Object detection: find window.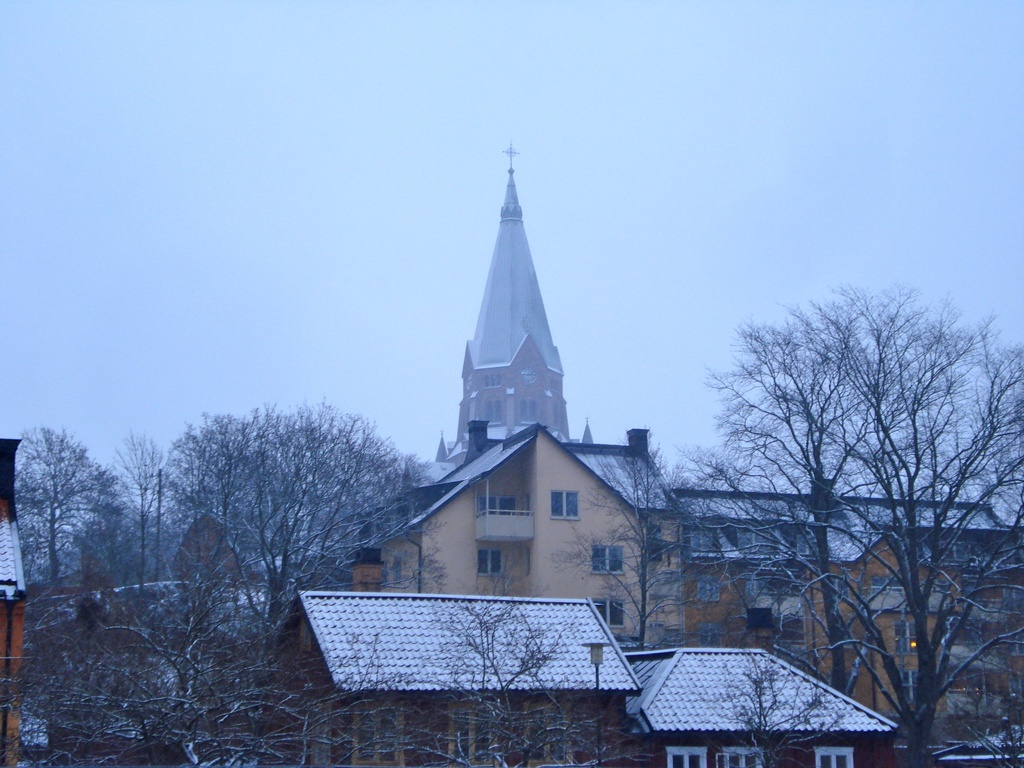
[596,543,628,573].
